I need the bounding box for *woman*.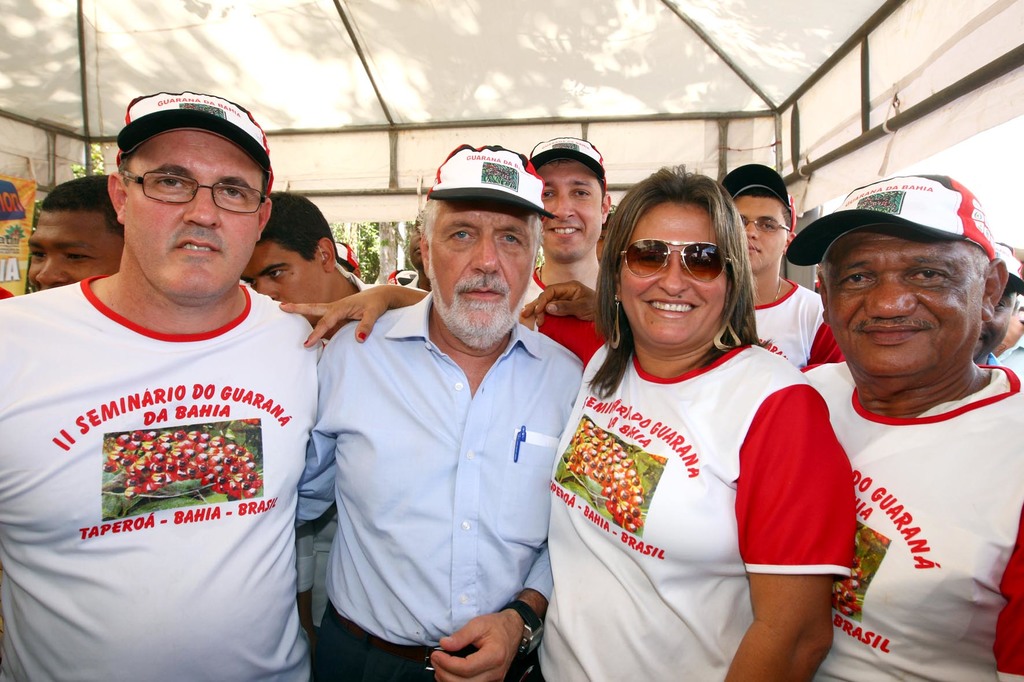
Here it is: rect(279, 160, 858, 681).
